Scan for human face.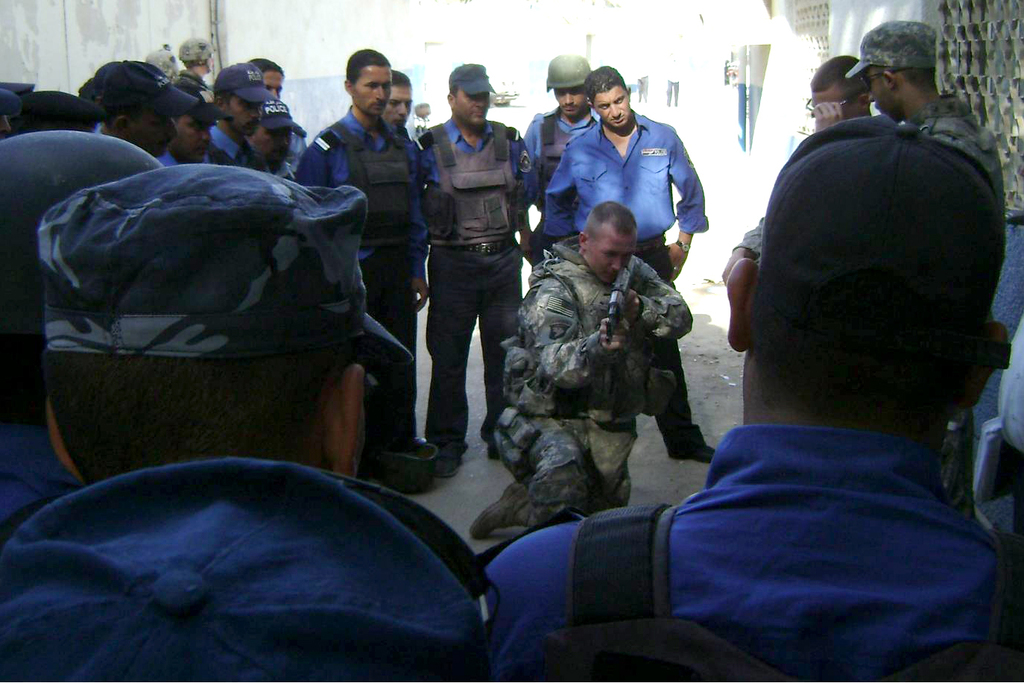
Scan result: <bbox>351, 64, 394, 117</bbox>.
